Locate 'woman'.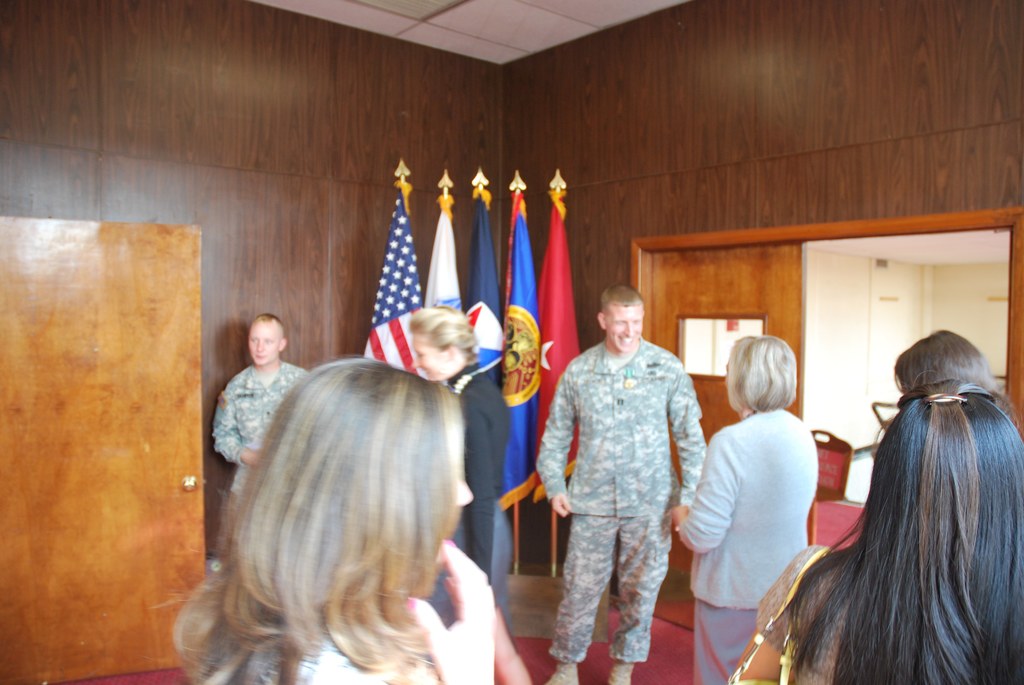
Bounding box: BBox(729, 376, 1023, 684).
